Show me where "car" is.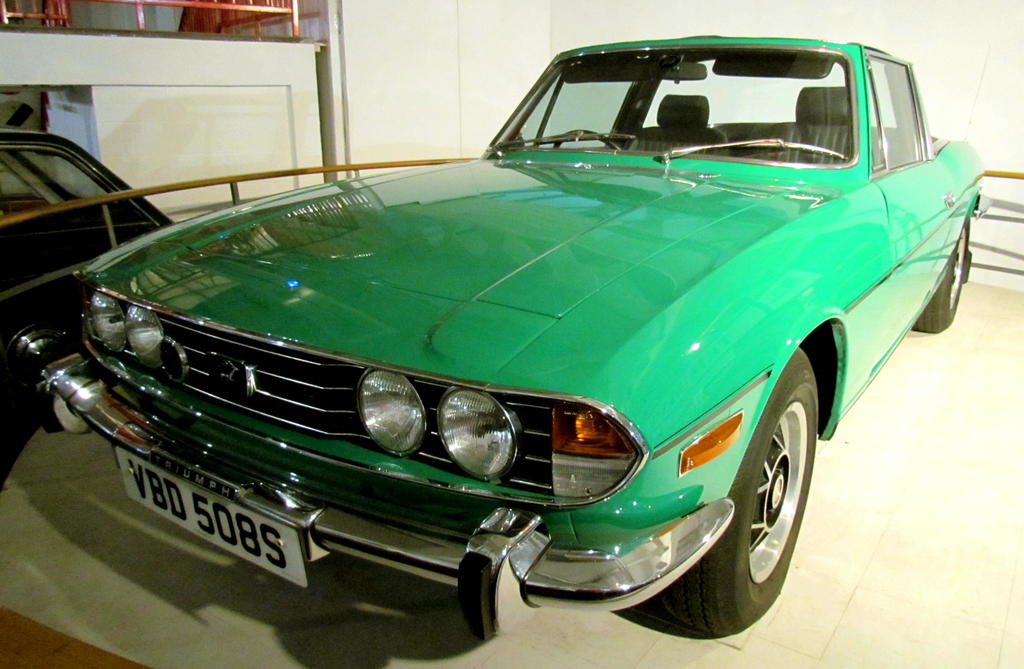
"car" is at pyautogui.locateOnScreen(32, 30, 983, 638).
